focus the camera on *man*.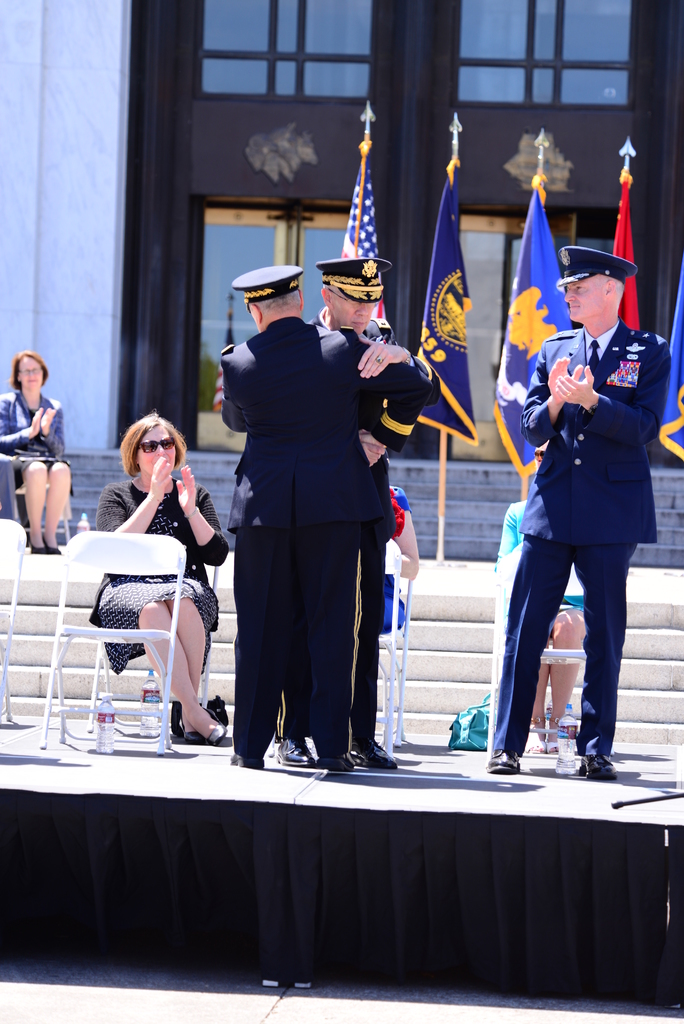
Focus region: select_region(490, 236, 660, 771).
